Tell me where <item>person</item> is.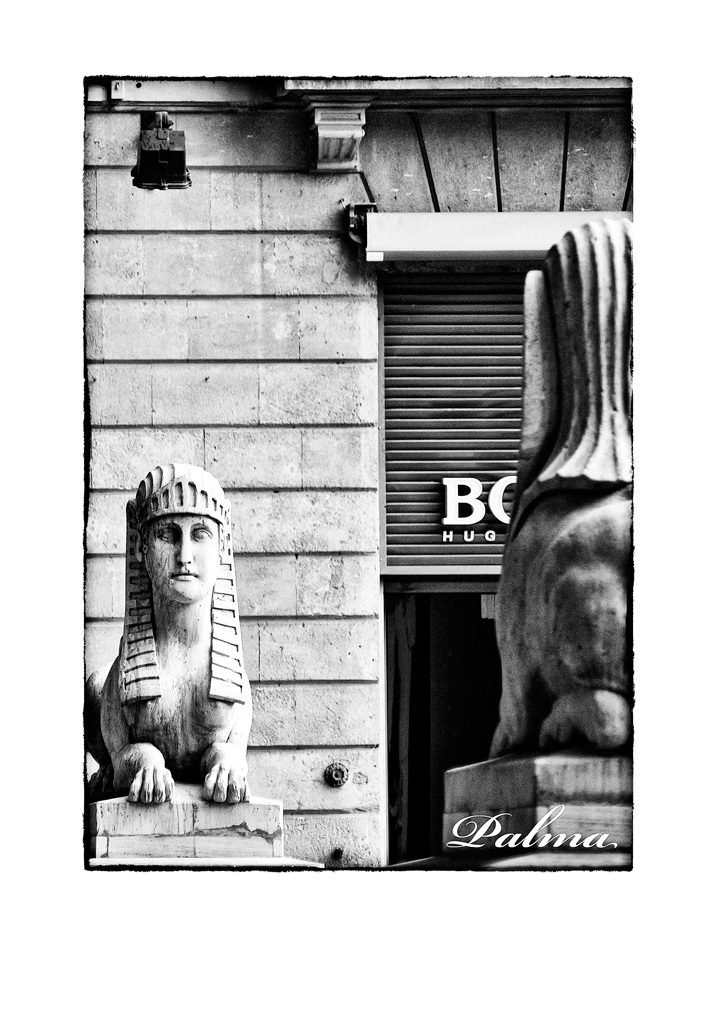
<item>person</item> is at {"x1": 94, "y1": 468, "x2": 249, "y2": 809}.
